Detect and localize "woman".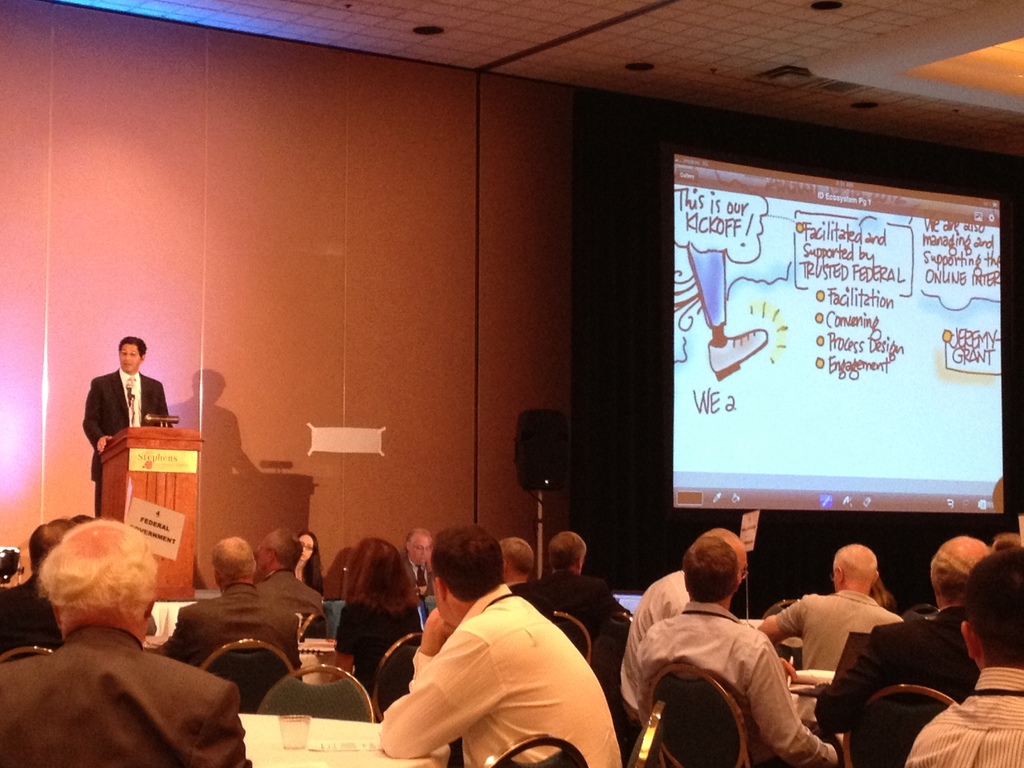
Localized at detection(280, 526, 340, 632).
